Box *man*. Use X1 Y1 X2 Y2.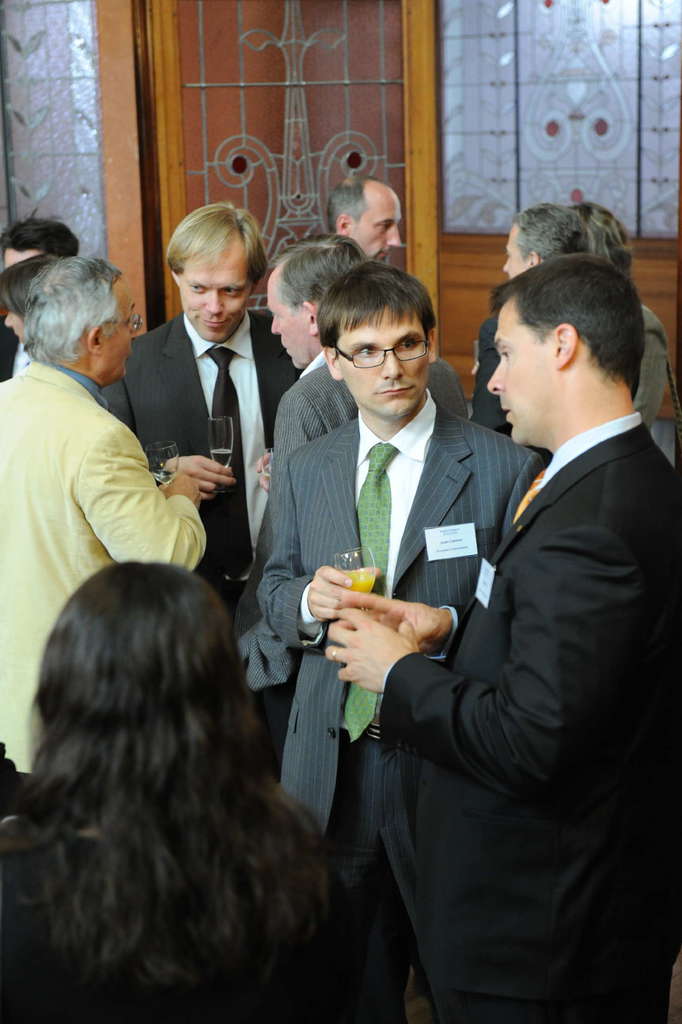
321 172 410 266.
